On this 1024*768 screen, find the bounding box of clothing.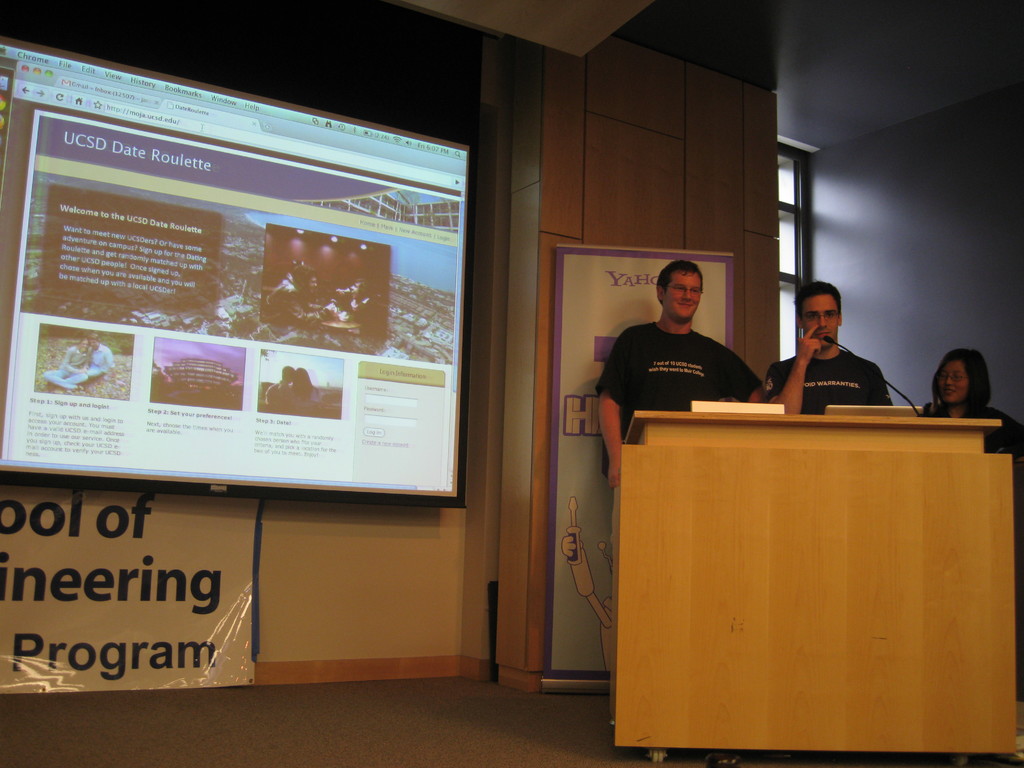
Bounding box: select_region(267, 383, 293, 405).
